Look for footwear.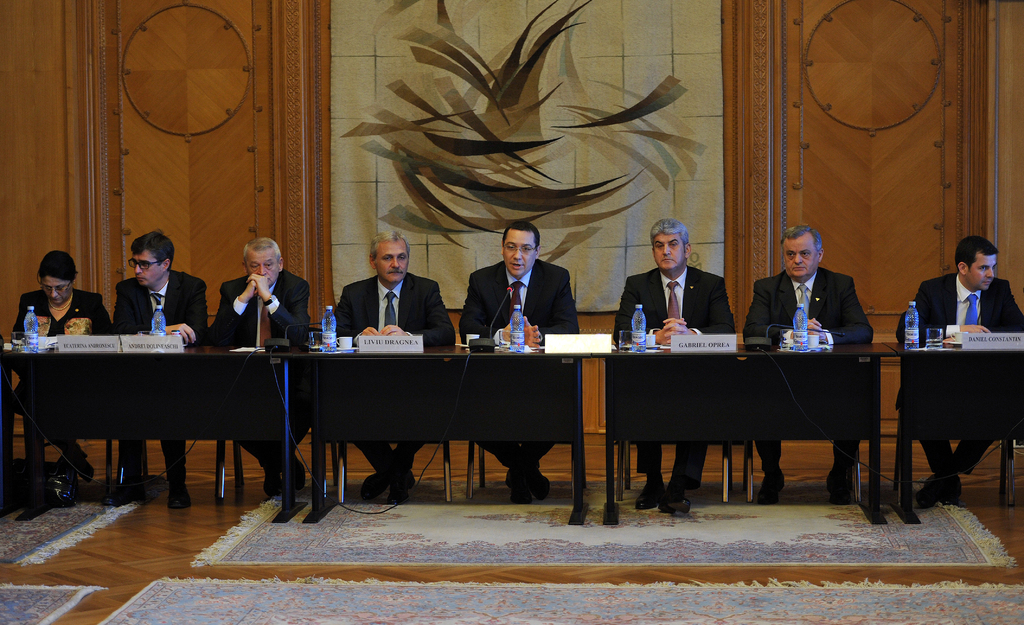
Found: pyautogui.locateOnScreen(362, 473, 383, 503).
